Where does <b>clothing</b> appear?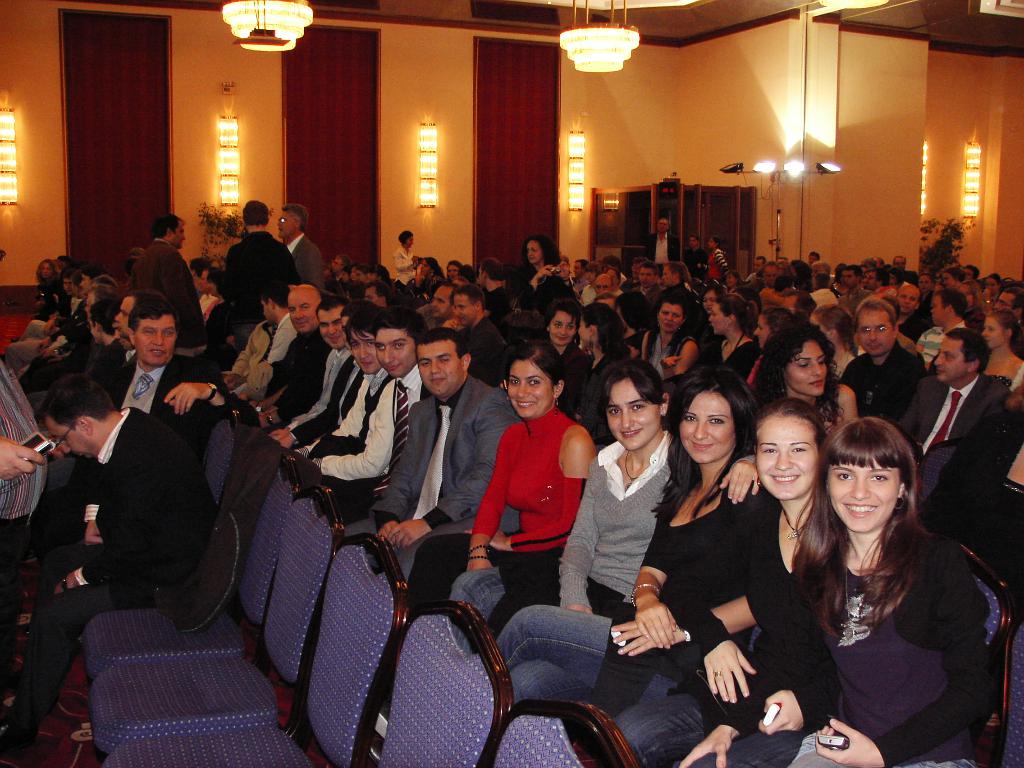
Appears at Rect(918, 289, 931, 311).
